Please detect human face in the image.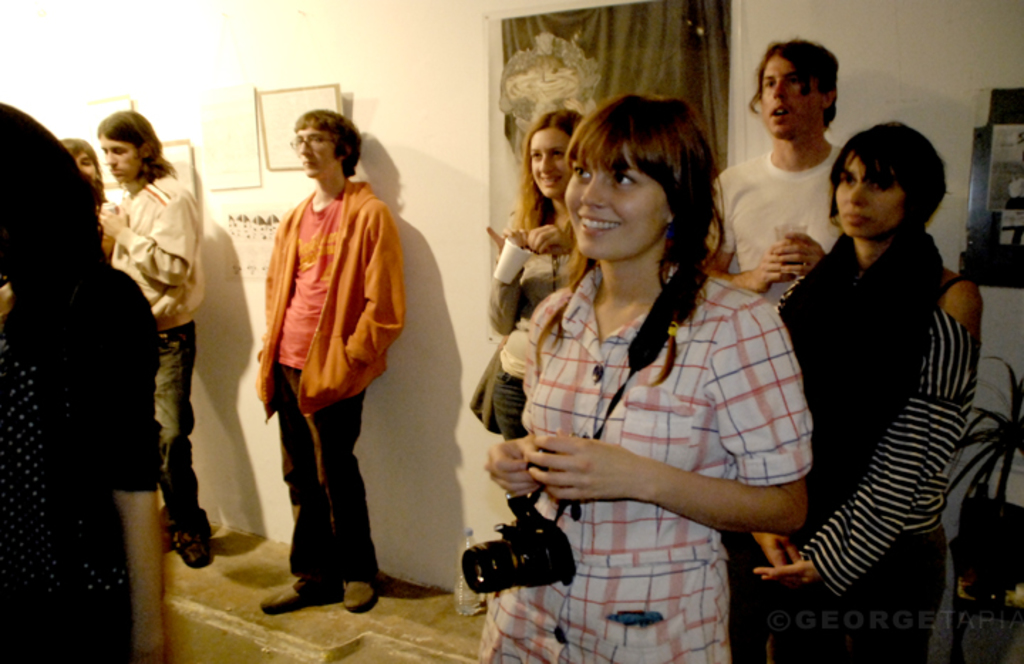
296,127,338,181.
